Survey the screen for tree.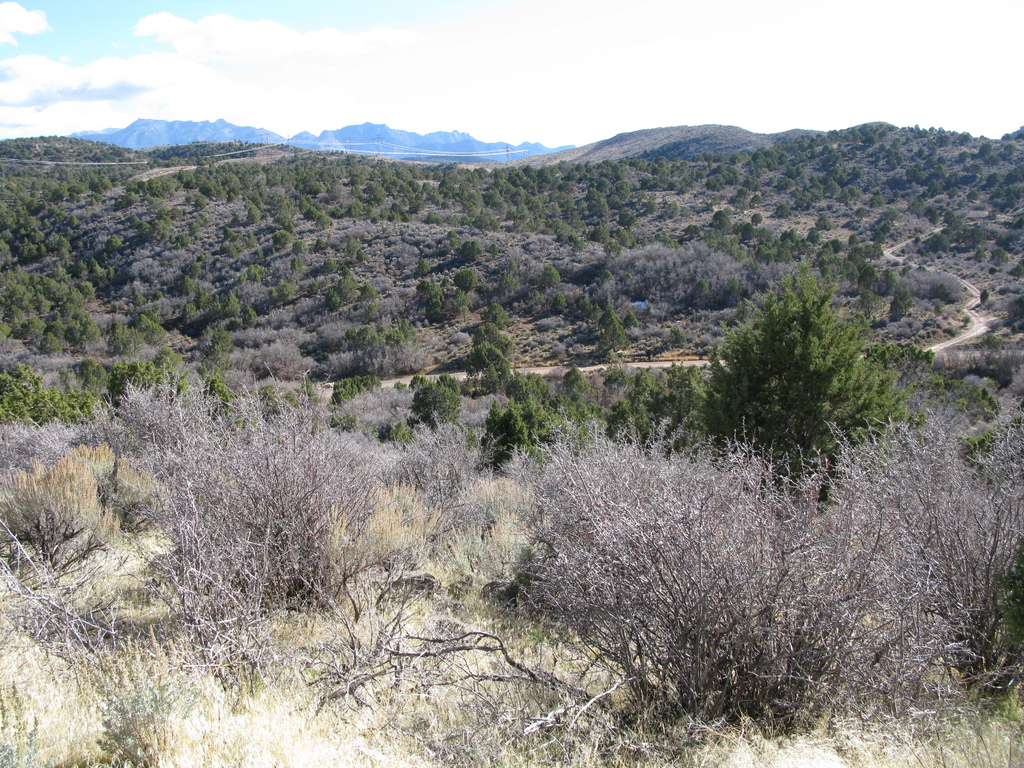
Survey found: [806, 230, 821, 246].
